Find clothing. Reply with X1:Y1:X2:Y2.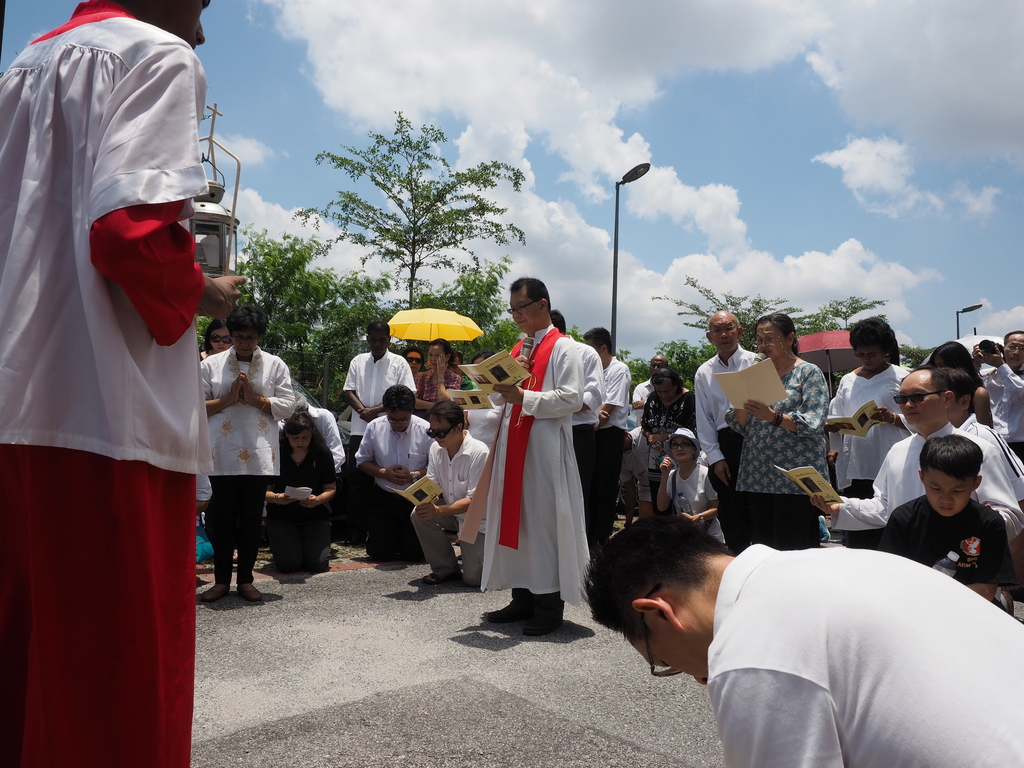
596:362:639:526.
